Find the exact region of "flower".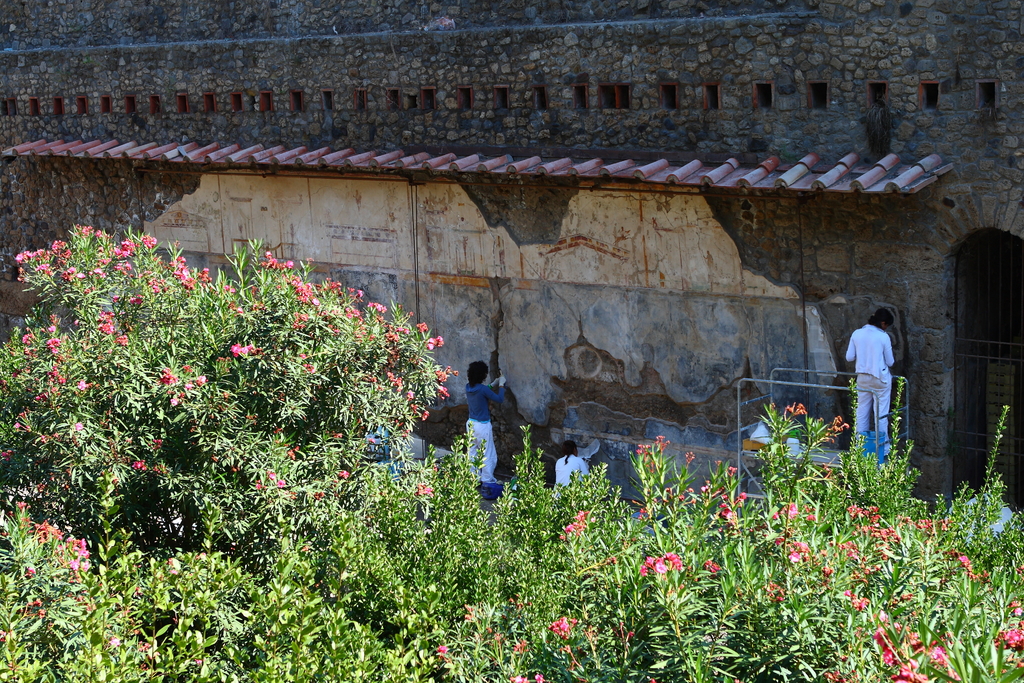
Exact region: crop(783, 502, 803, 527).
